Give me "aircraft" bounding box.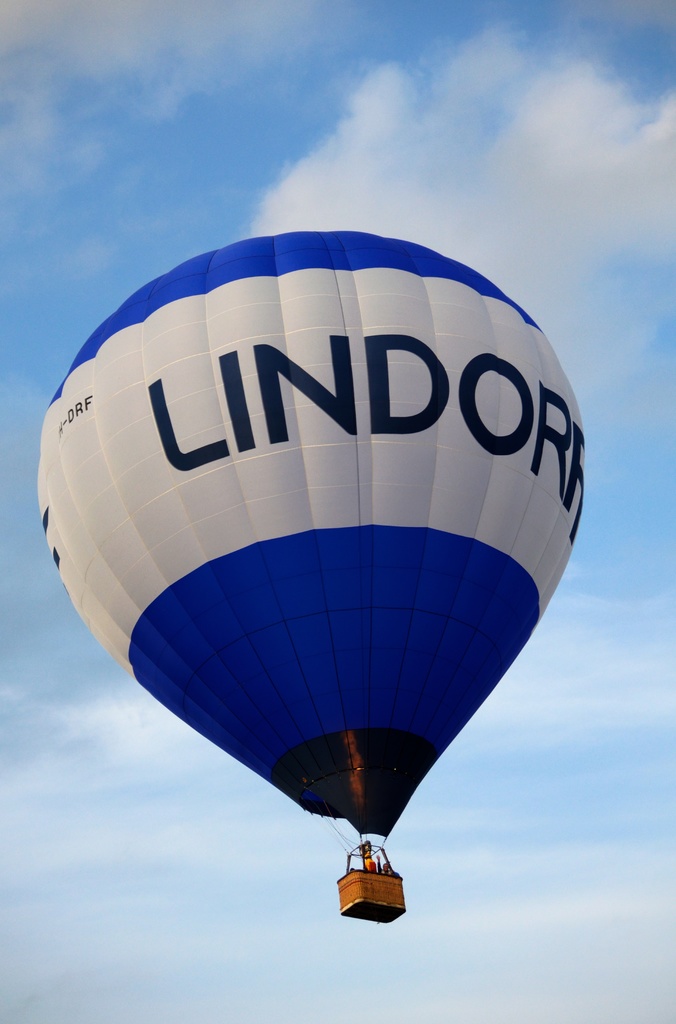
select_region(11, 223, 616, 945).
